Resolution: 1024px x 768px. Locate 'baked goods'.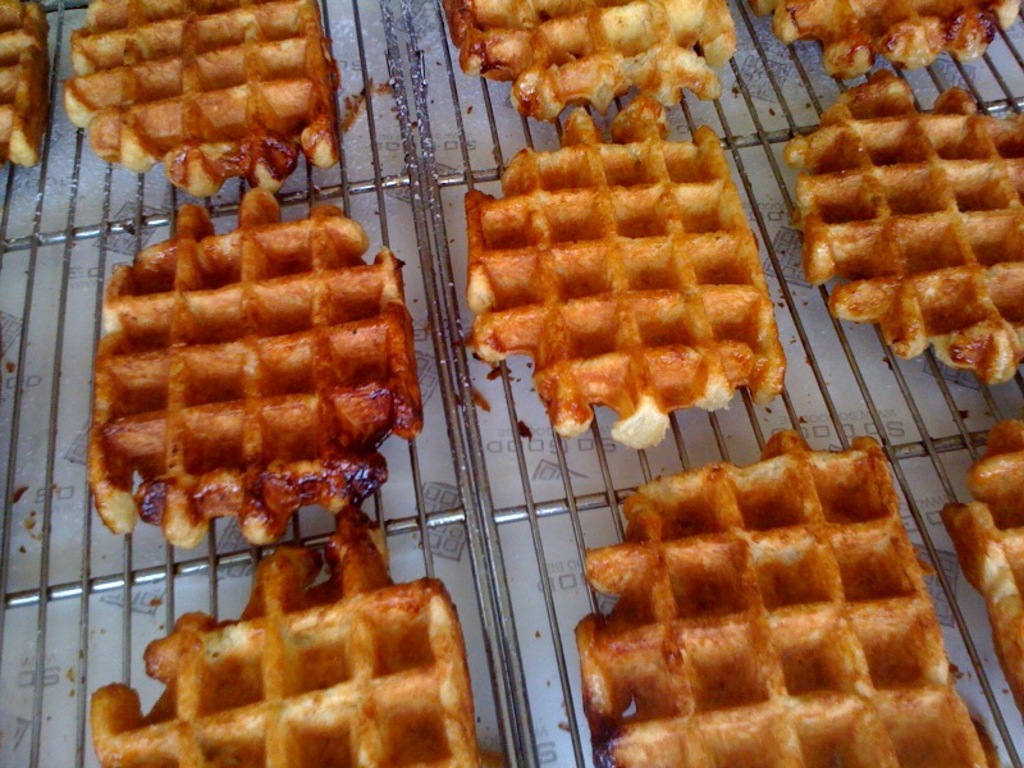
bbox=[745, 0, 1019, 79].
